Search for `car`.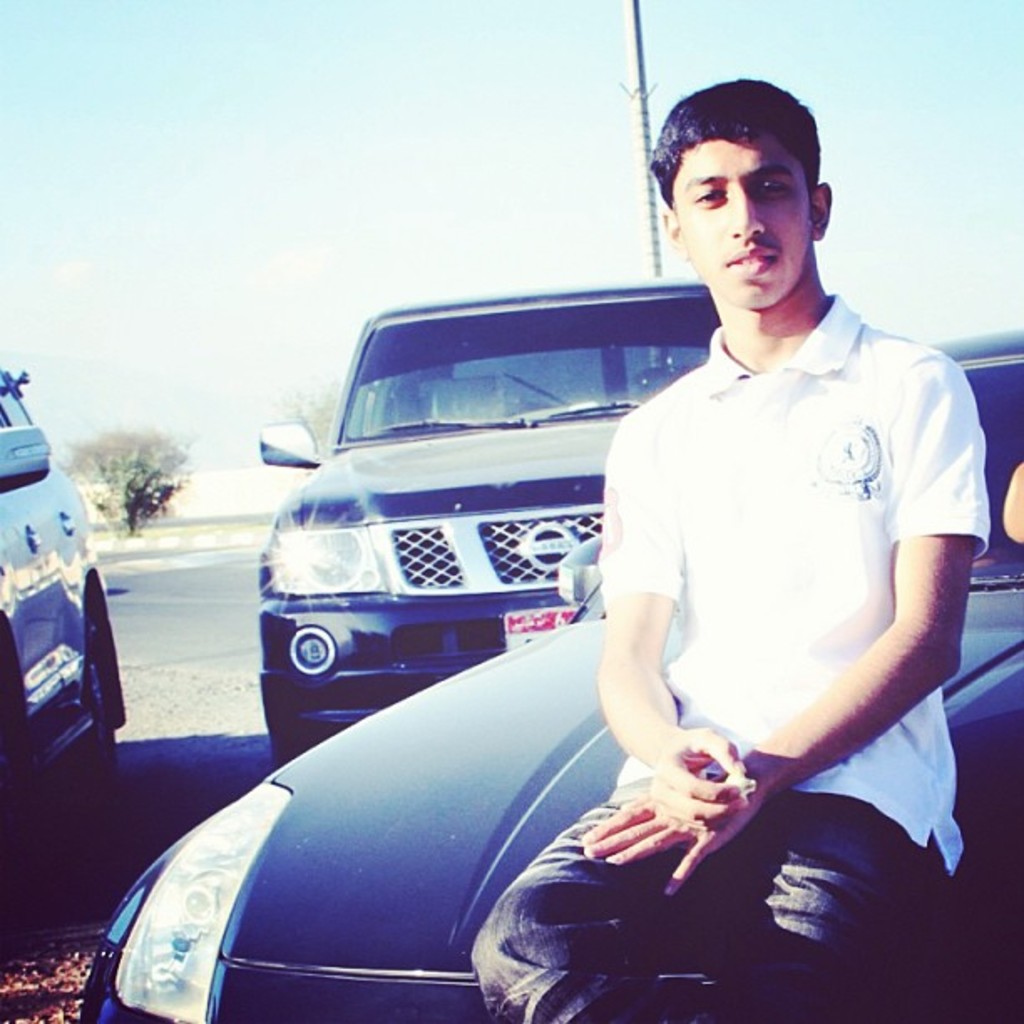
Found at {"left": 0, "top": 373, "right": 136, "bottom": 873}.
